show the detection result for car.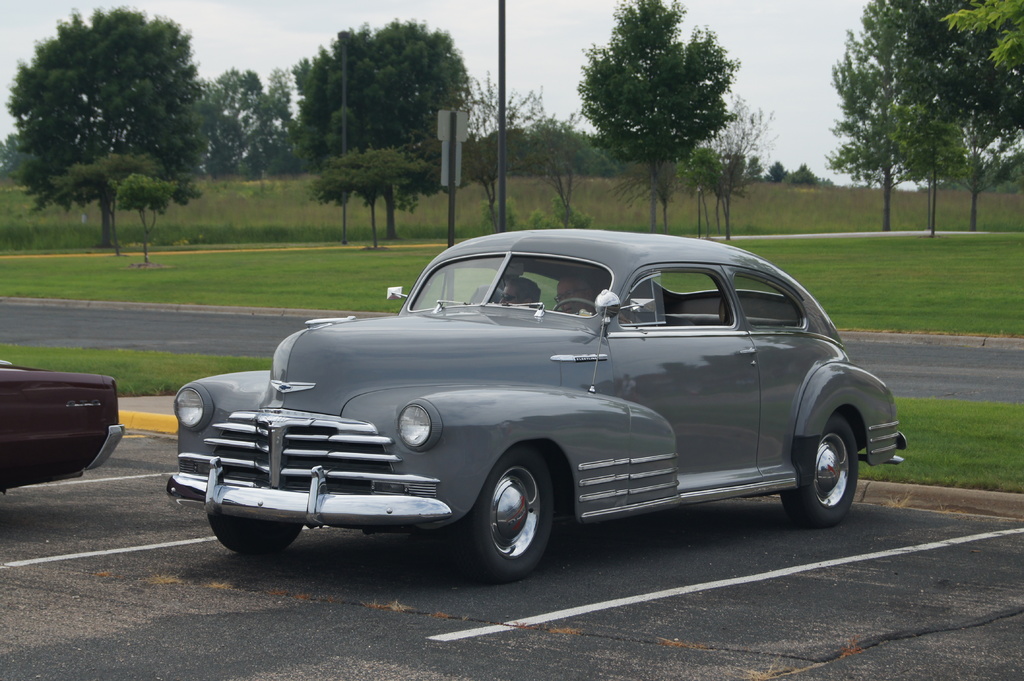
detection(161, 227, 897, 577).
